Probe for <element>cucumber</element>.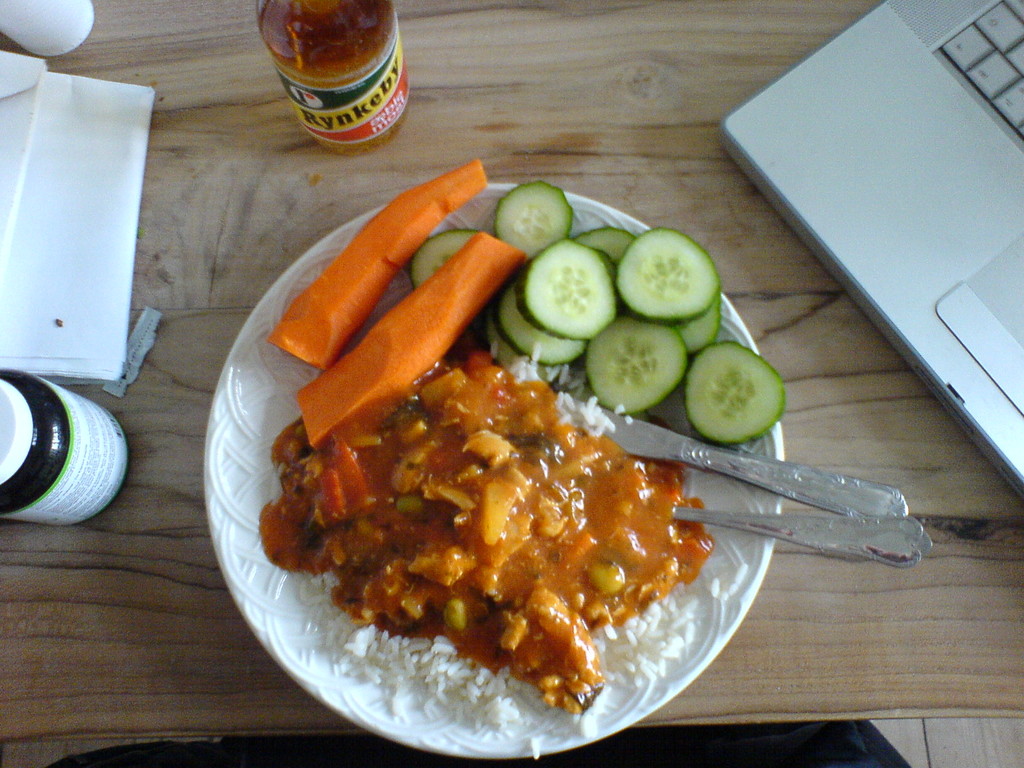
Probe result: (x1=616, y1=225, x2=721, y2=330).
